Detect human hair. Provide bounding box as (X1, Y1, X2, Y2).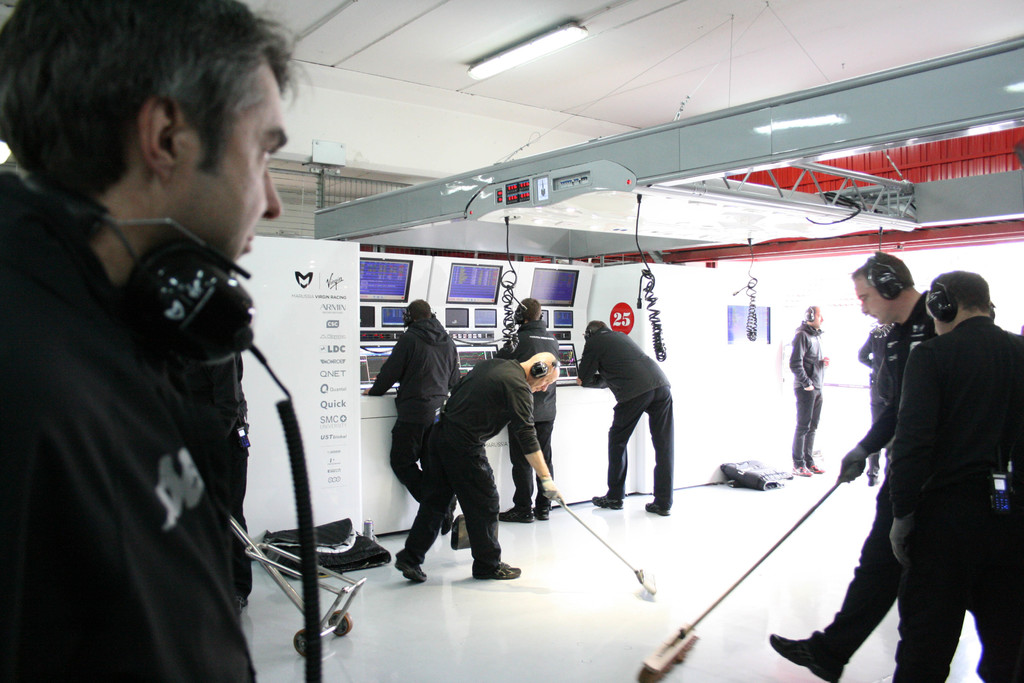
(0, 0, 310, 202).
